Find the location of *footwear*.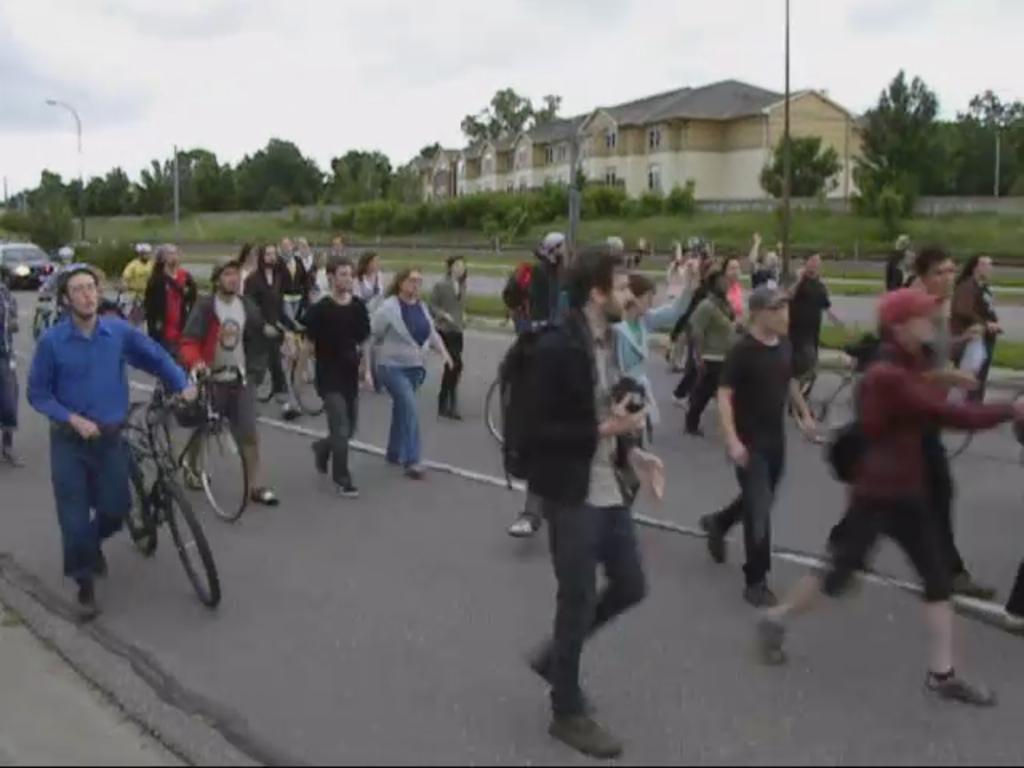
Location: 736 574 773 608.
